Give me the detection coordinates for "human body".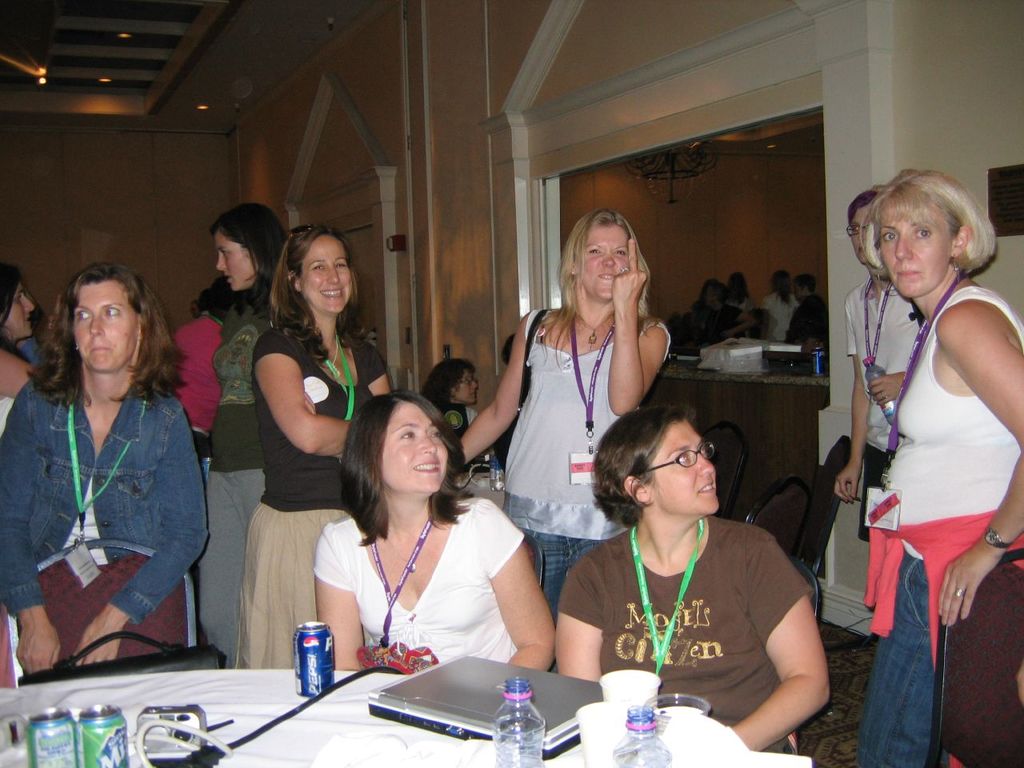
detection(306, 383, 562, 675).
